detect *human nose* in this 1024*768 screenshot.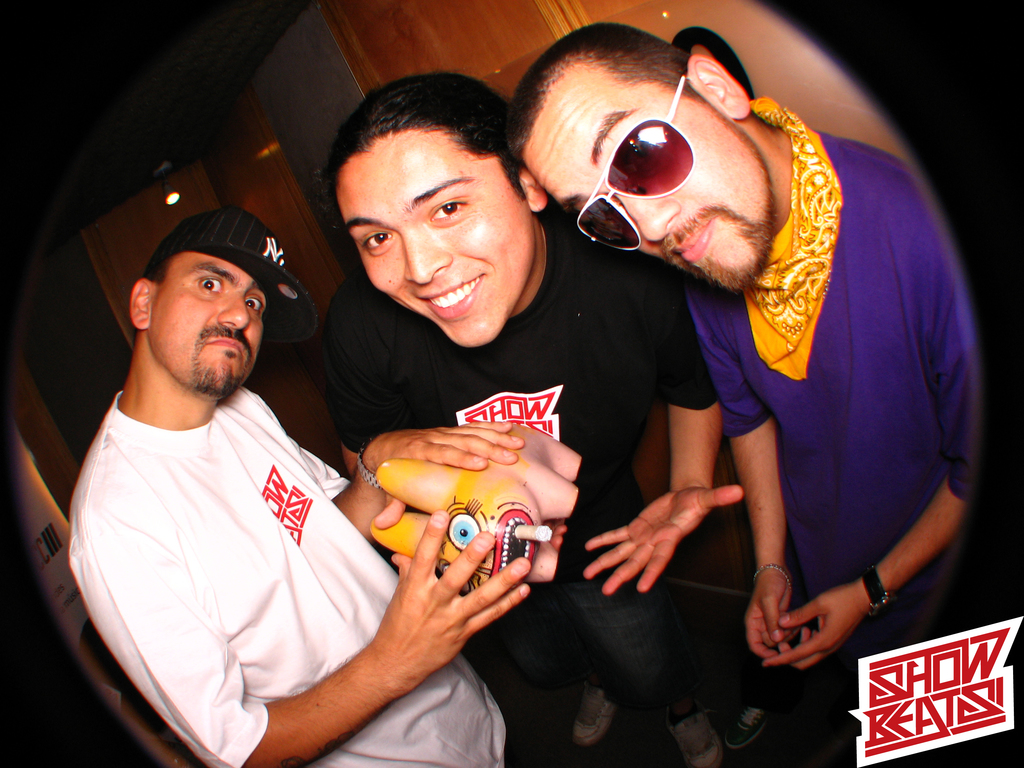
Detection: 402 228 451 285.
